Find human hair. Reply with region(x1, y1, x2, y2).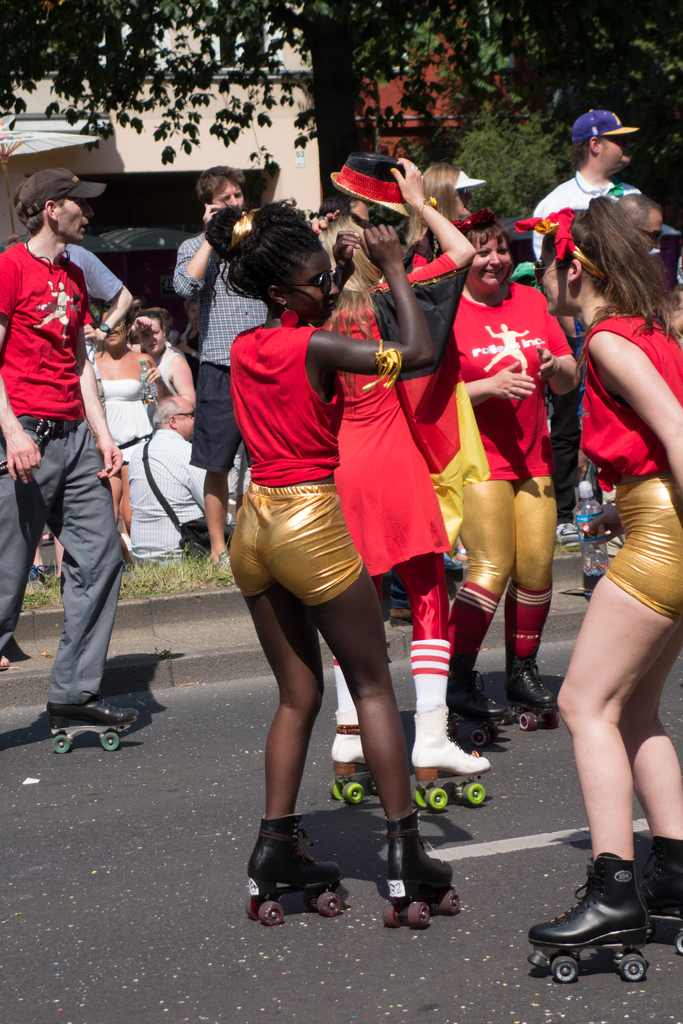
region(548, 194, 682, 349).
